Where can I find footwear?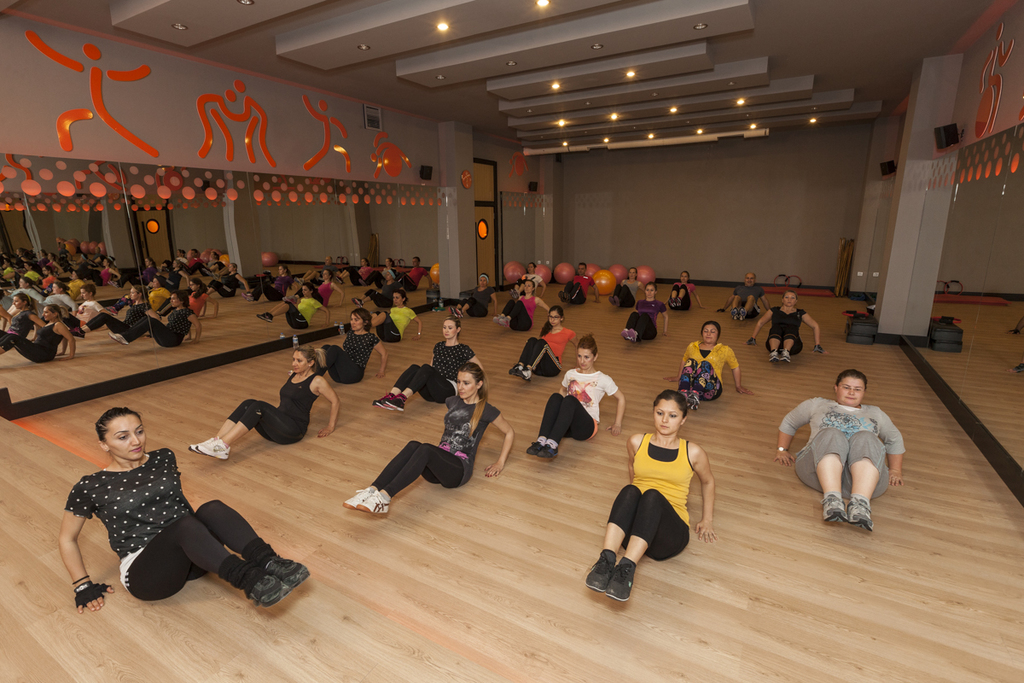
You can find it at [265,556,311,589].
